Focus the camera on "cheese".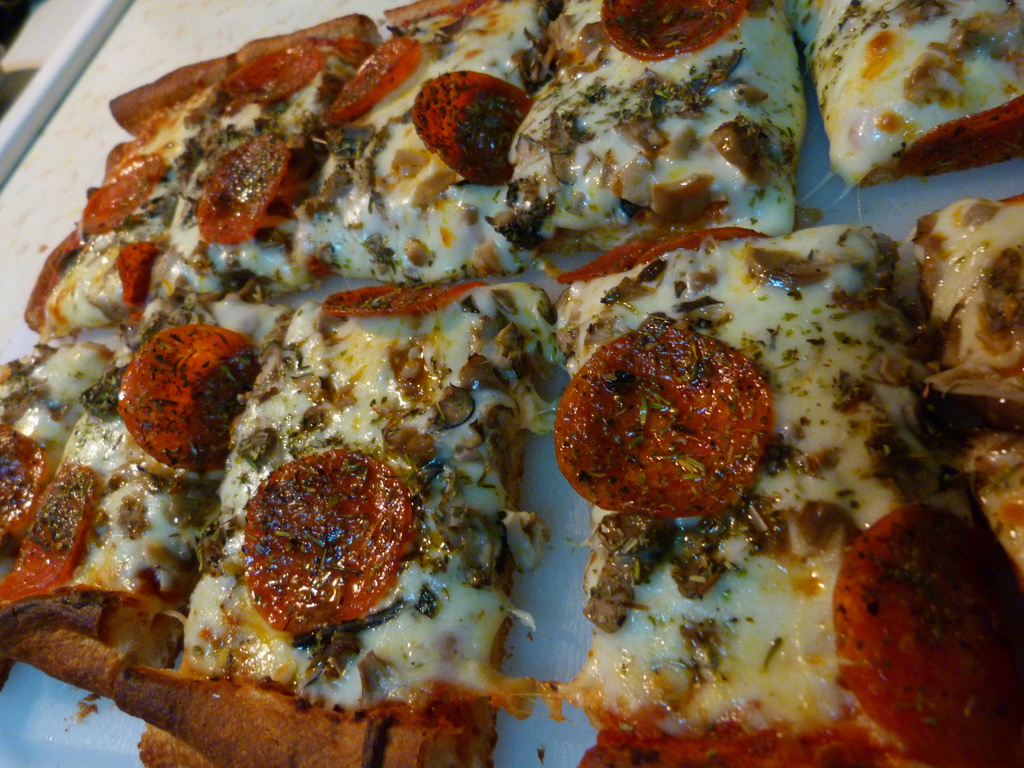
Focus region: [796,8,1023,186].
